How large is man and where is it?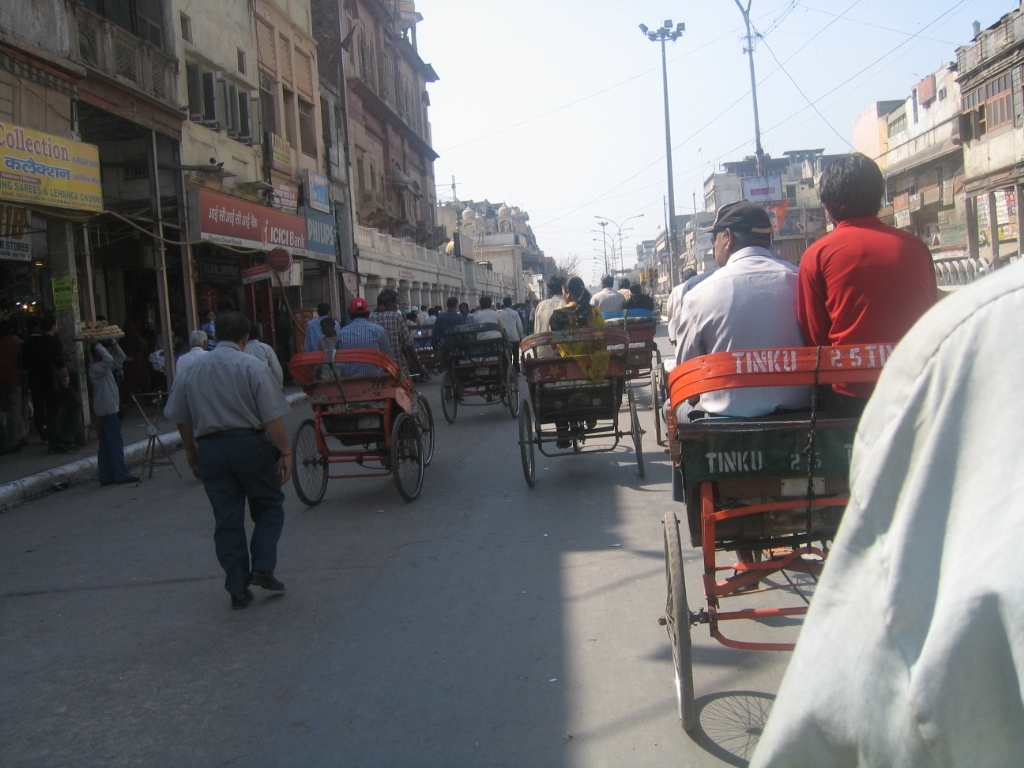
Bounding box: 663, 197, 824, 427.
